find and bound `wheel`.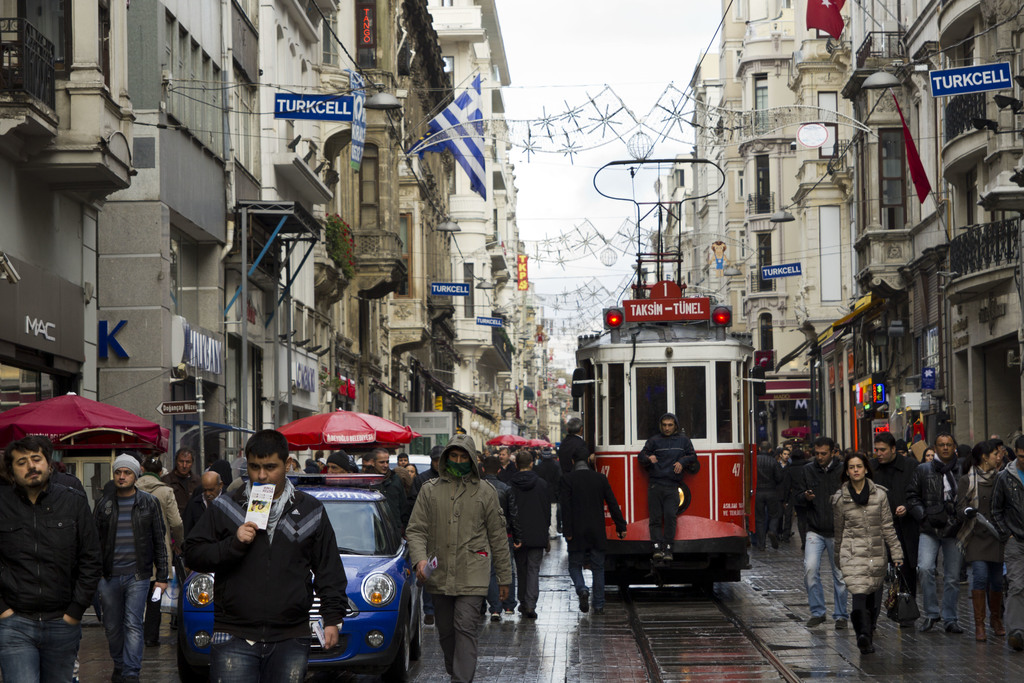
Bound: <bbox>394, 596, 413, 682</bbox>.
